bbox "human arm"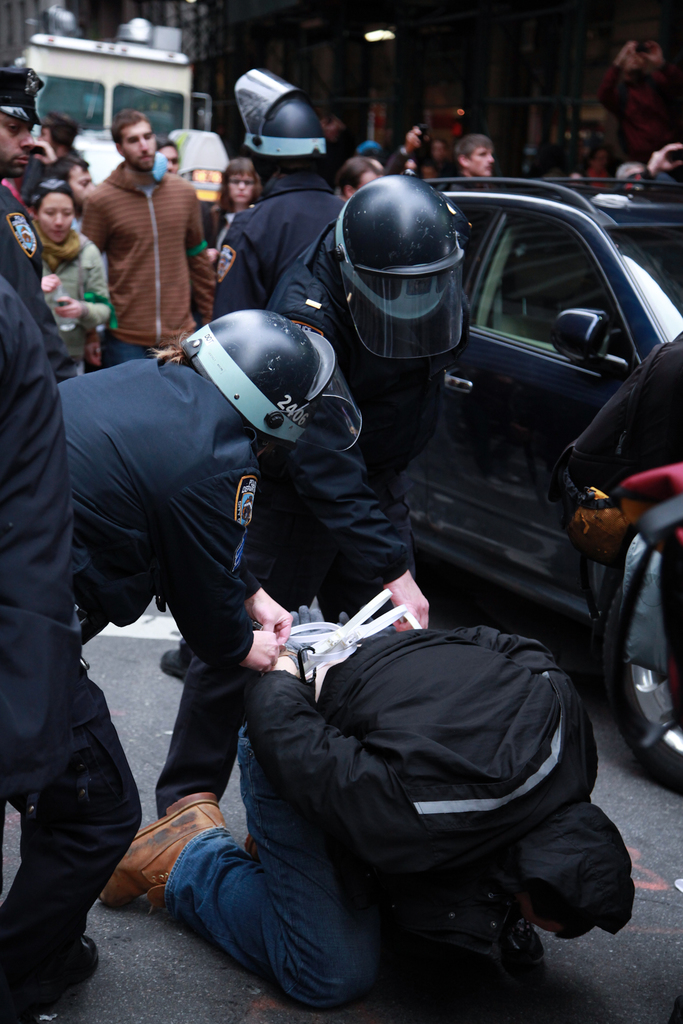
pyautogui.locateOnScreen(210, 211, 257, 321)
